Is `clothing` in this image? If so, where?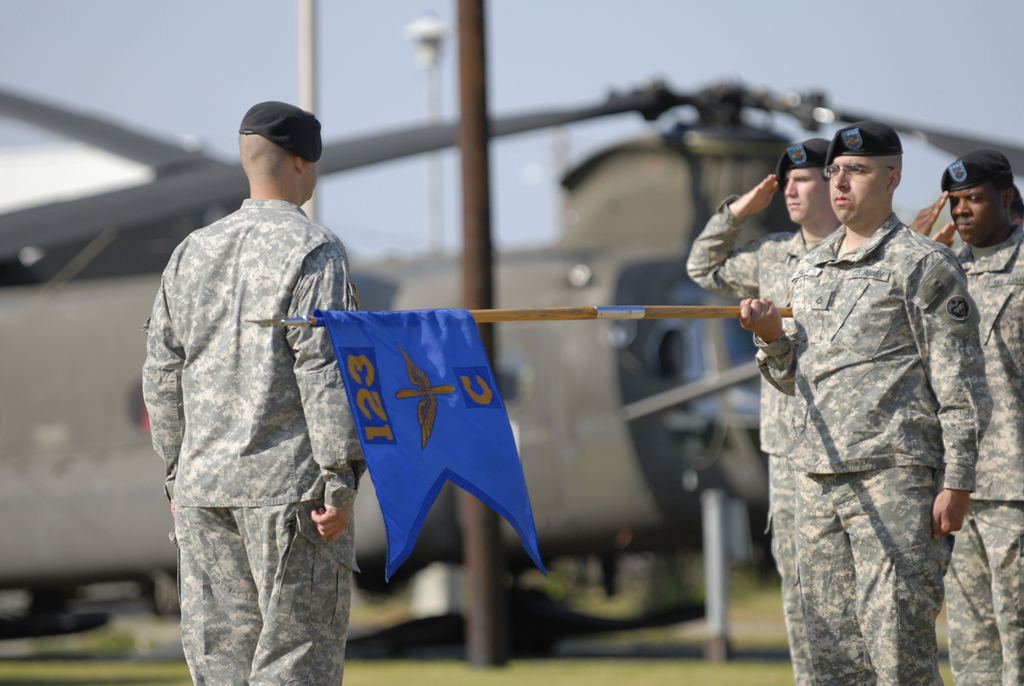
Yes, at (131,126,372,685).
